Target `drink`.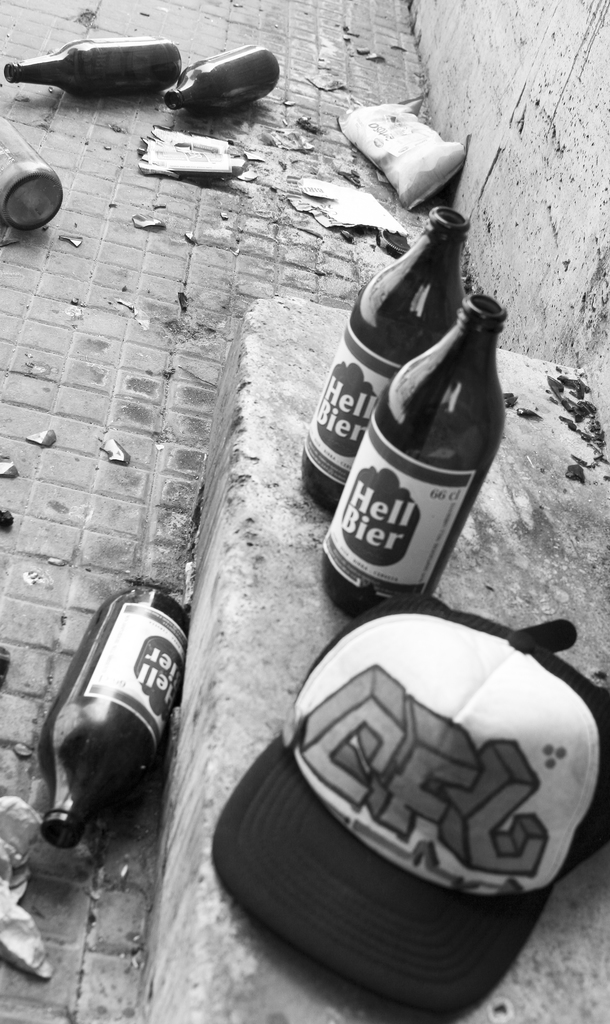
Target region: 164/38/278/125.
